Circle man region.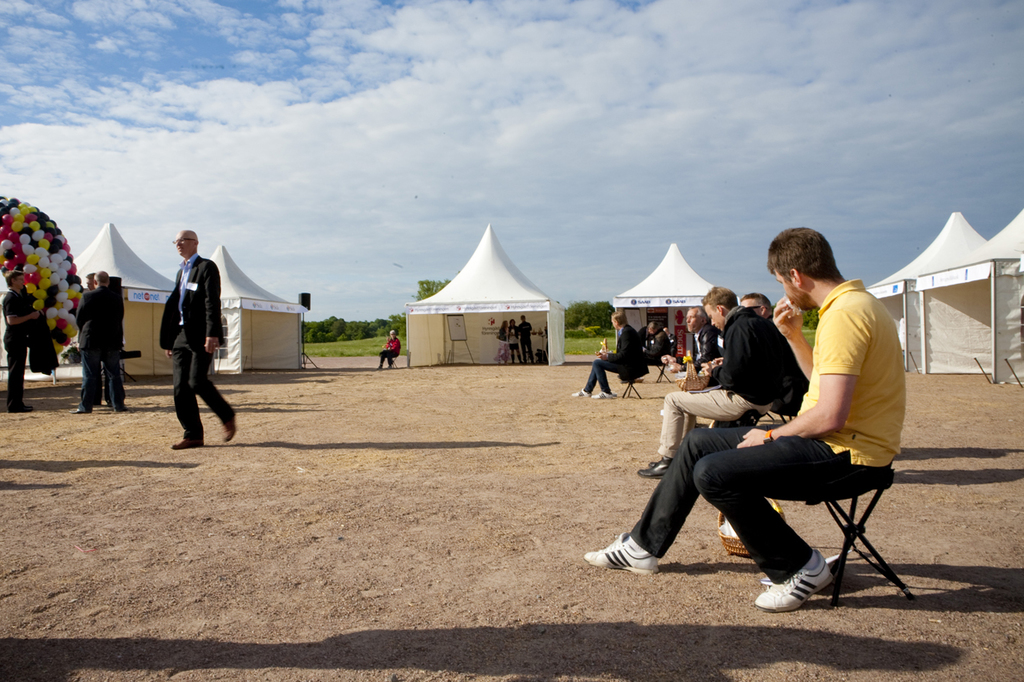
Region: Rect(77, 287, 131, 435).
